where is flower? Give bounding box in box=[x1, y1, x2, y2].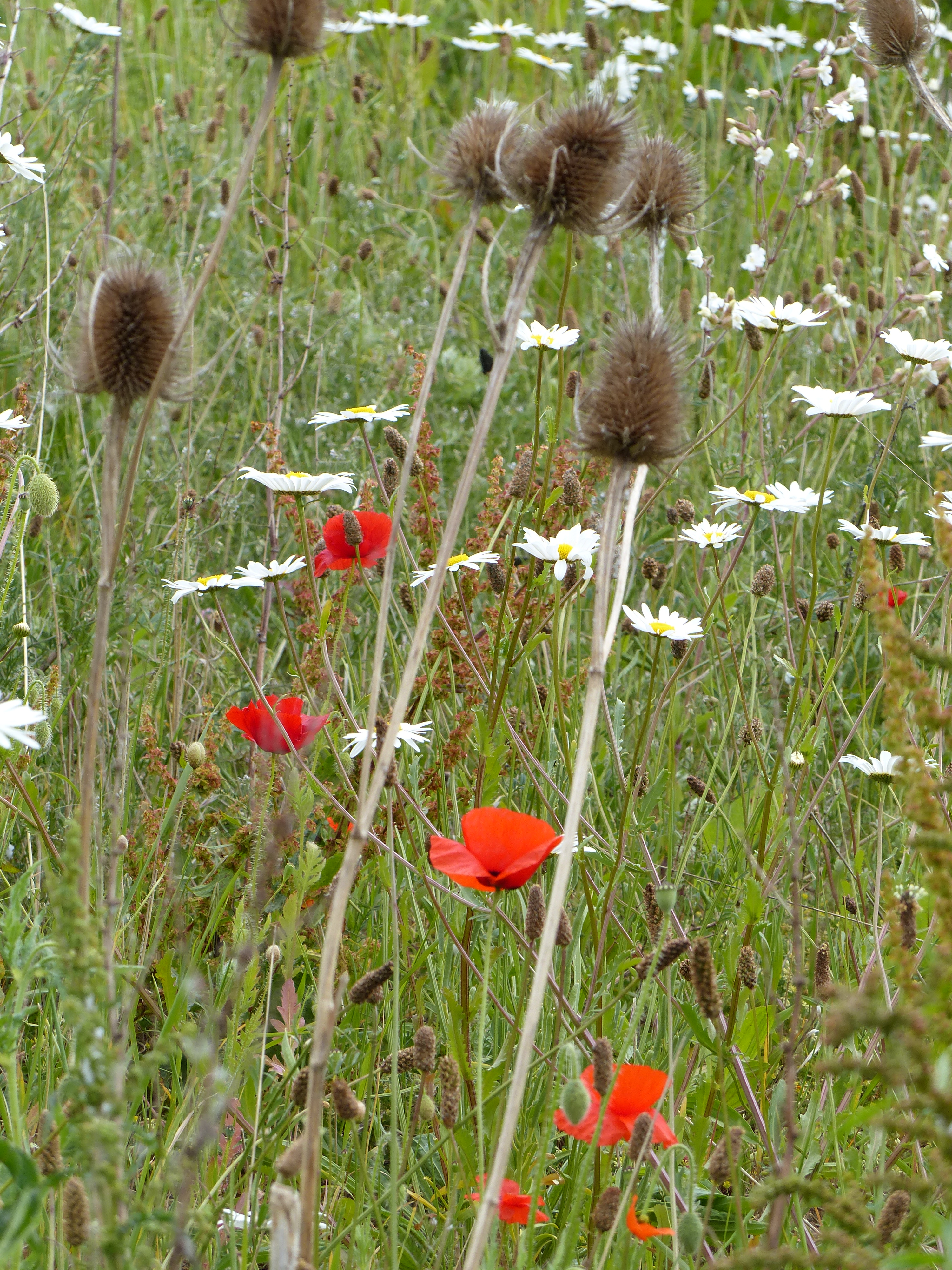
box=[266, 238, 297, 250].
